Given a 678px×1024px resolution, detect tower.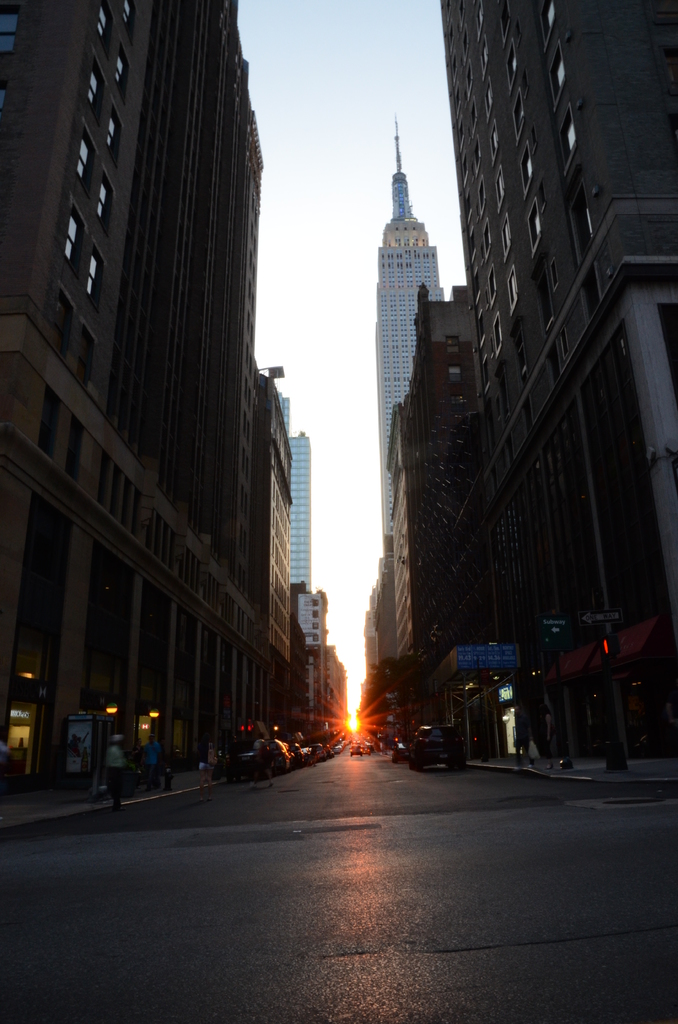
[361,100,474,552].
